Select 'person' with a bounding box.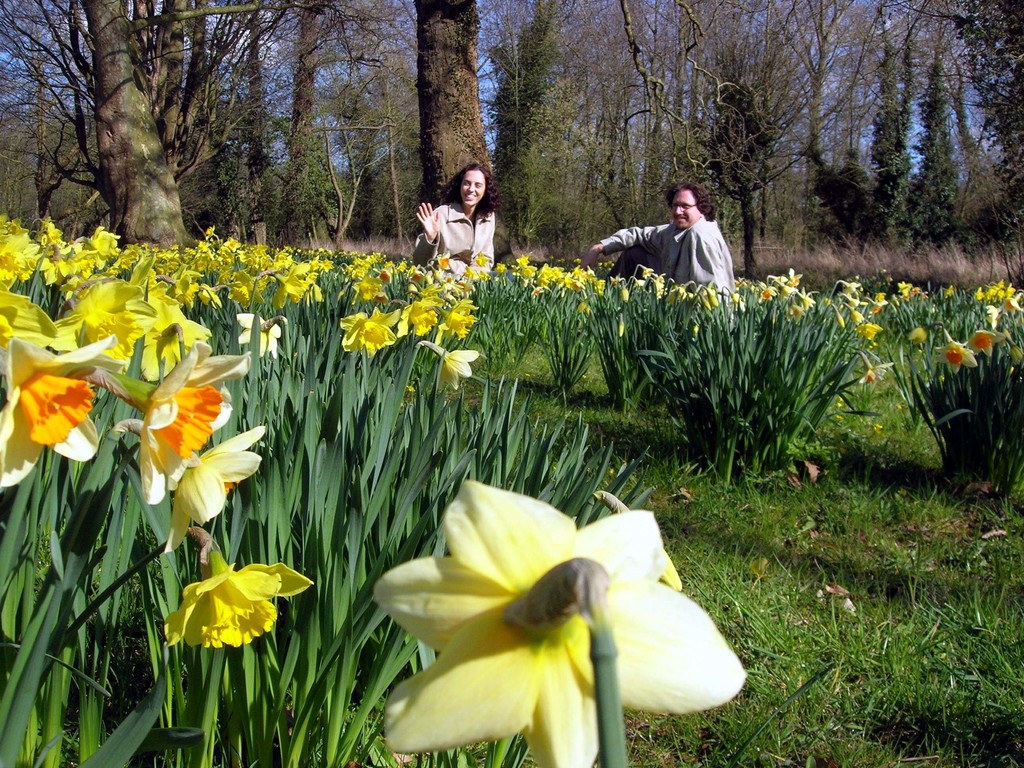
<box>592,186,728,321</box>.
